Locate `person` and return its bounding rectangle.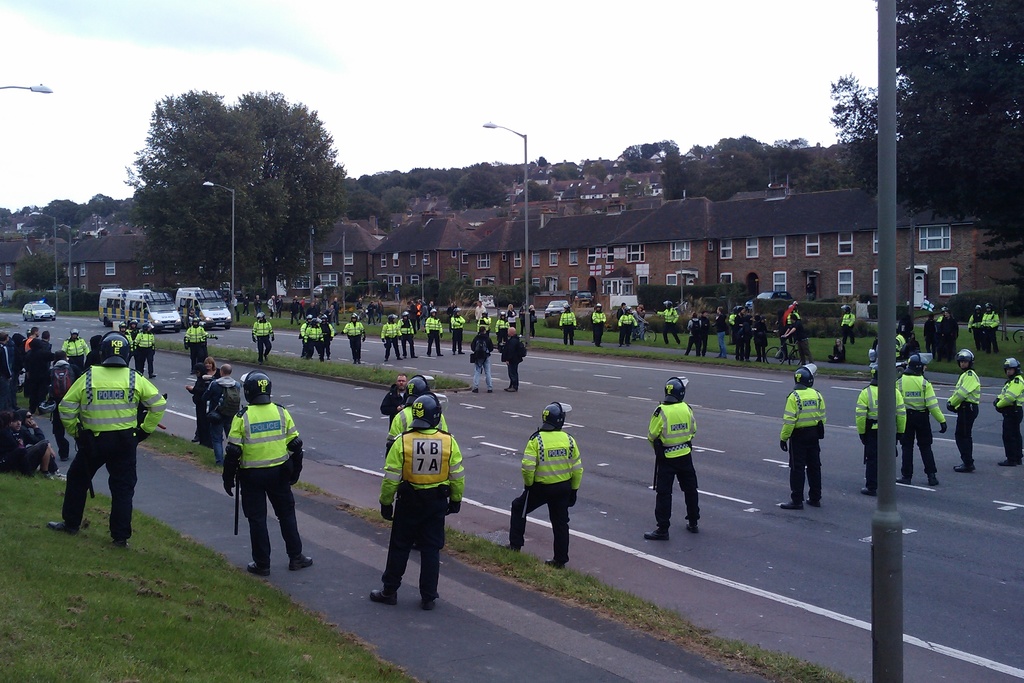
[left=557, top=303, right=578, bottom=345].
